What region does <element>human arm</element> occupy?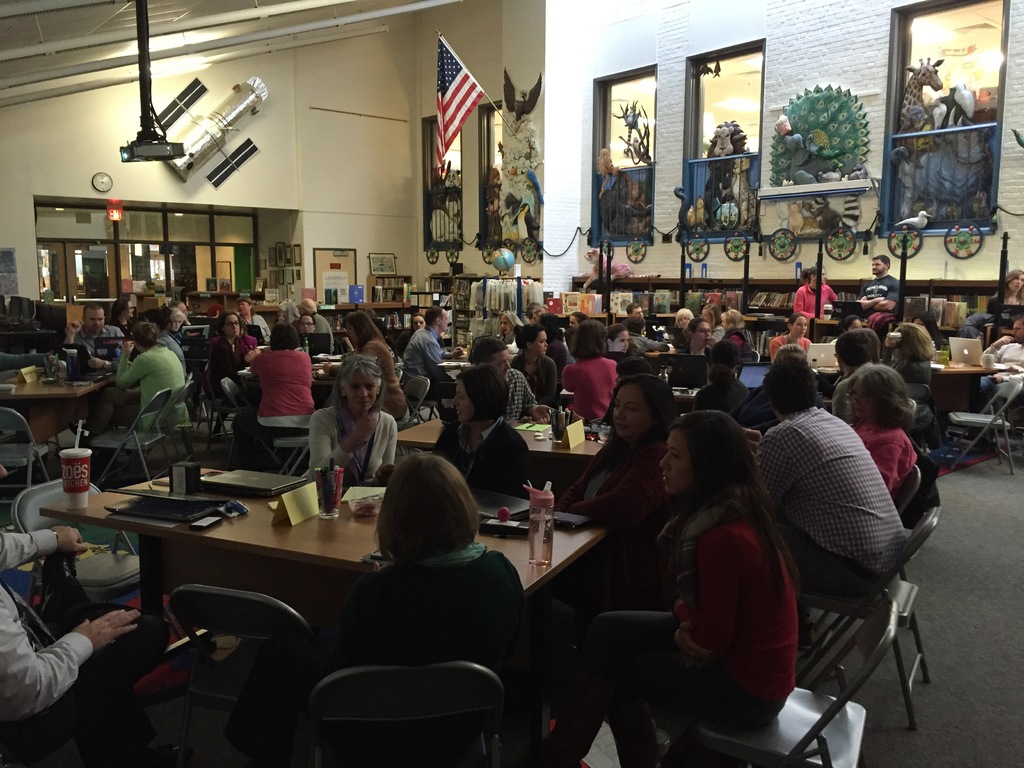
crop(113, 339, 151, 387).
